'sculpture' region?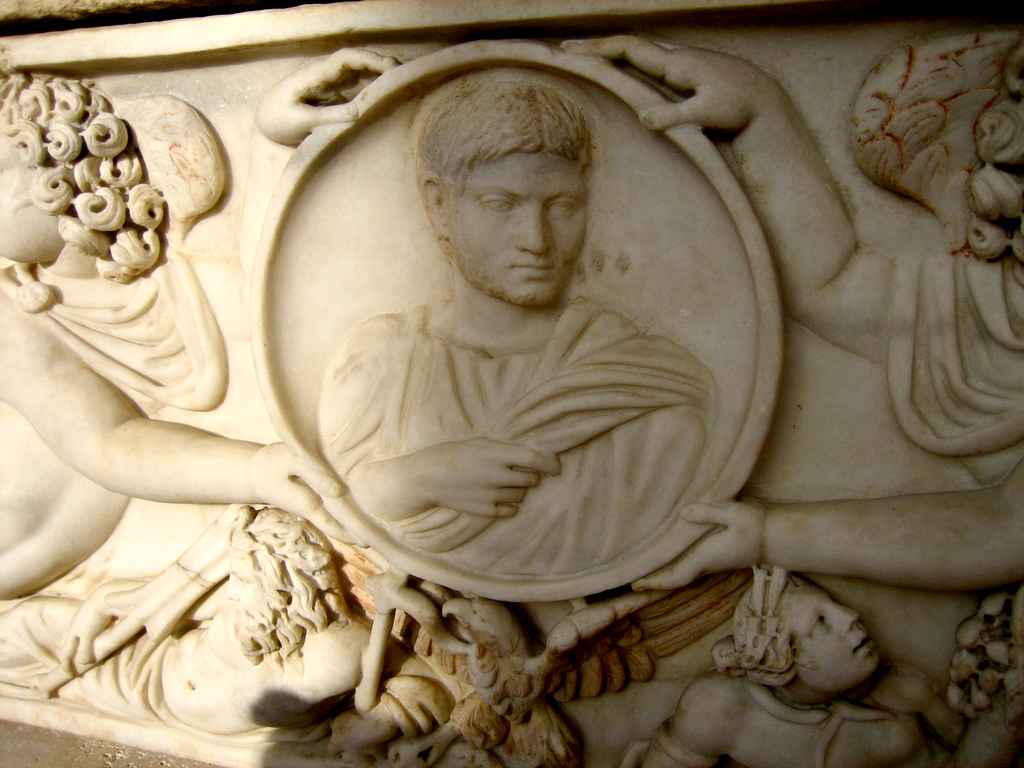
0:501:387:739
